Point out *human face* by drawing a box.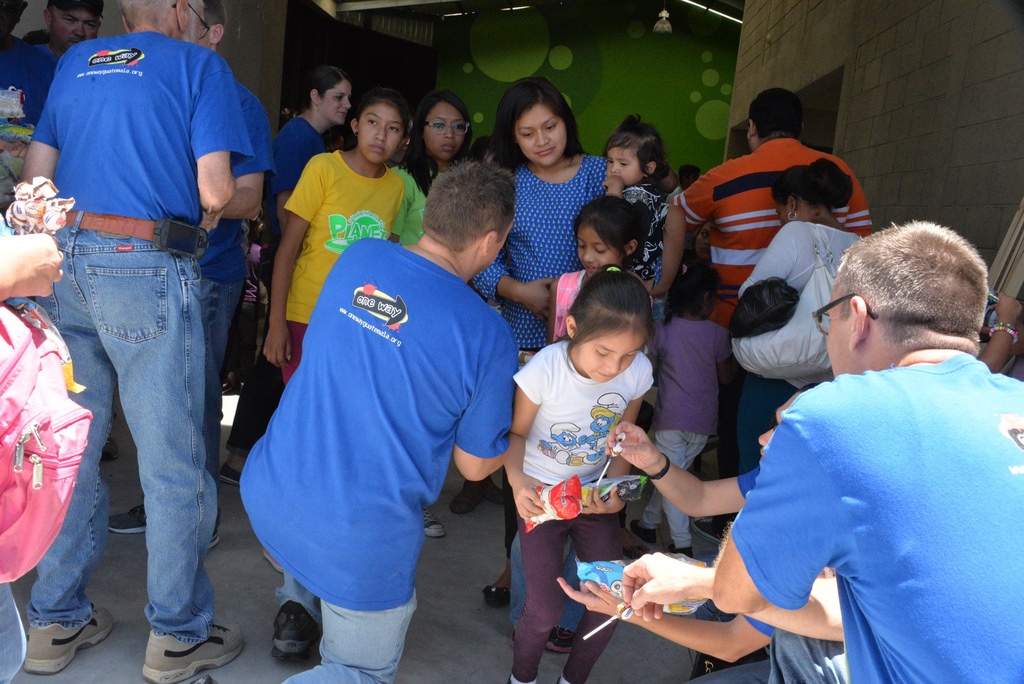
<box>577,222,621,279</box>.
